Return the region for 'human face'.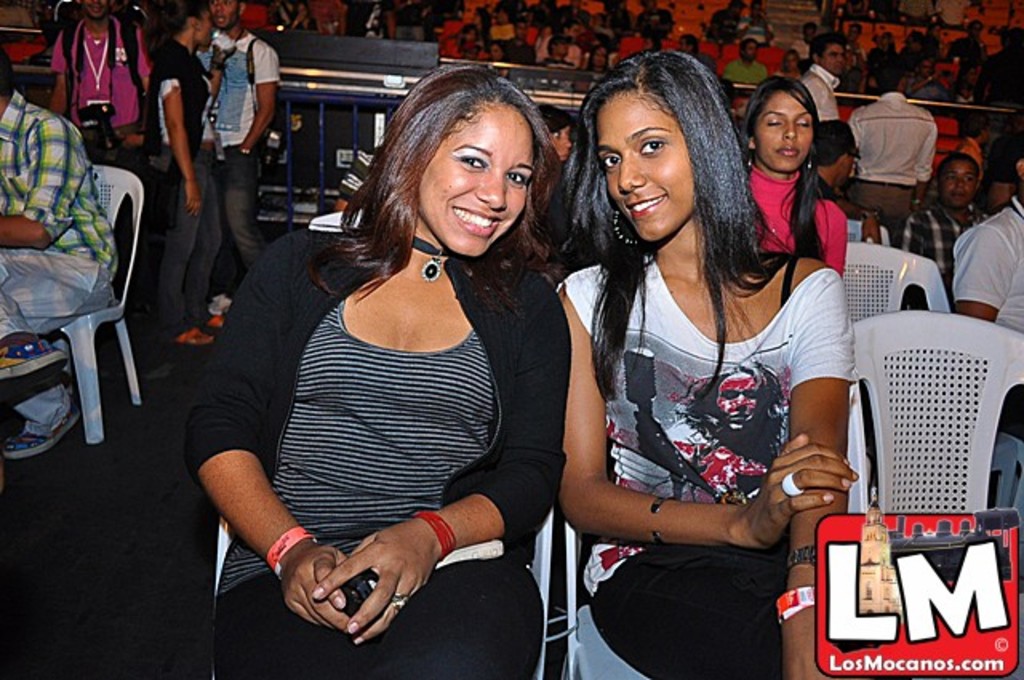
x1=594 y1=88 x2=693 y2=248.
